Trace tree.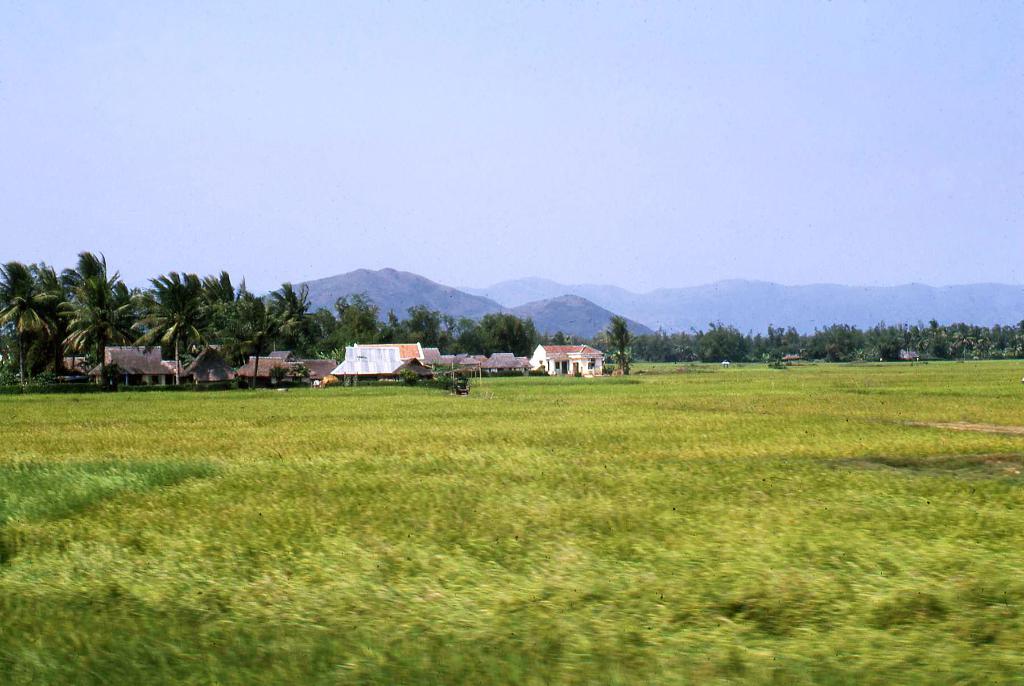
Traced to box=[49, 274, 131, 384].
